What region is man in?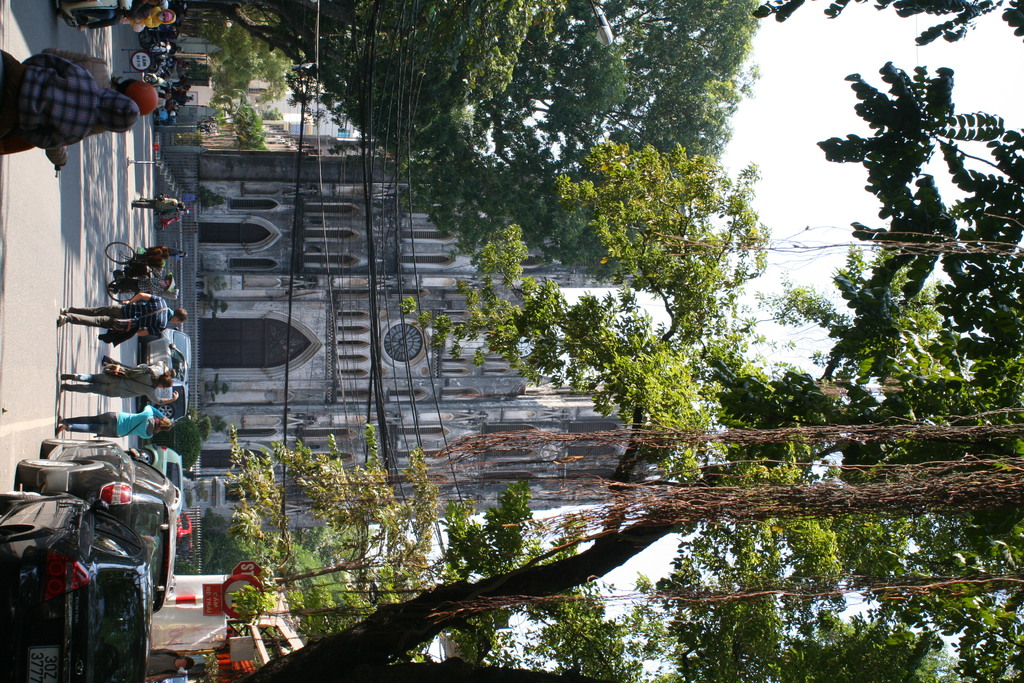
left=58, top=292, right=188, bottom=334.
